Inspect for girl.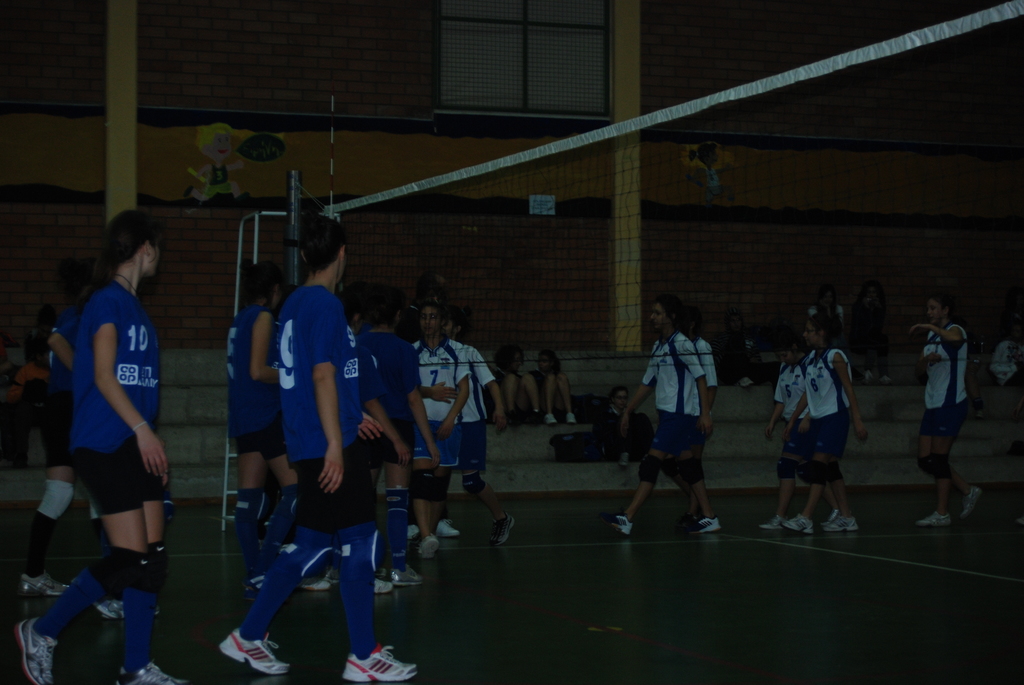
Inspection: {"x1": 44, "y1": 212, "x2": 185, "y2": 684}.
